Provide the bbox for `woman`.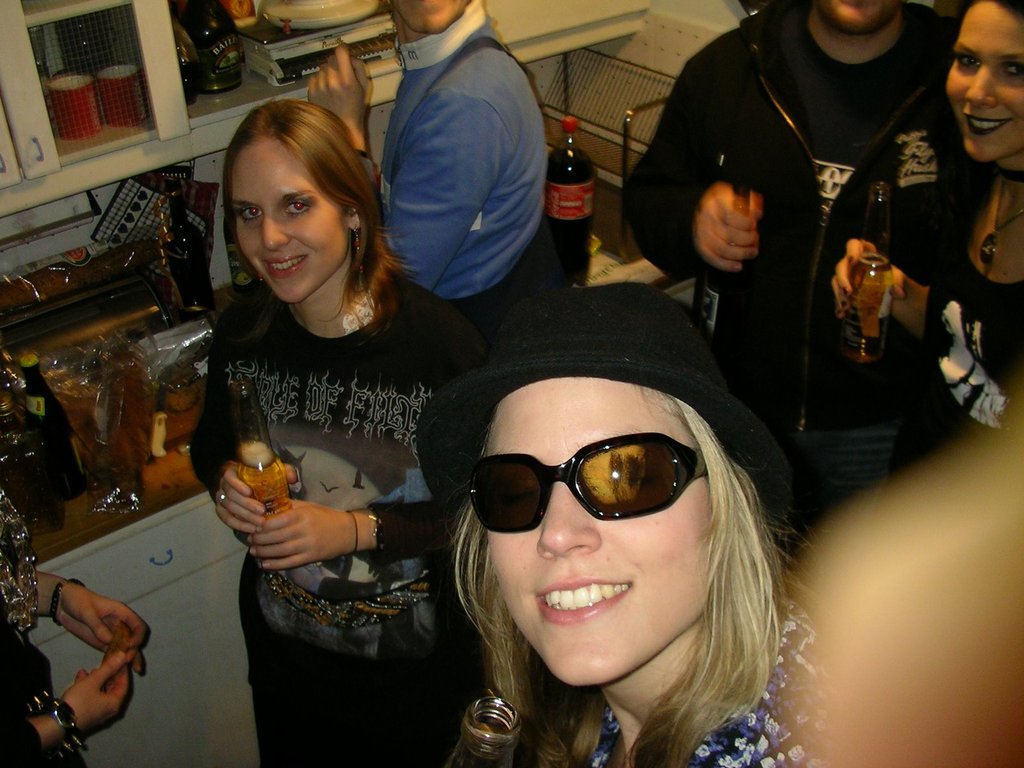
(415,289,838,767).
